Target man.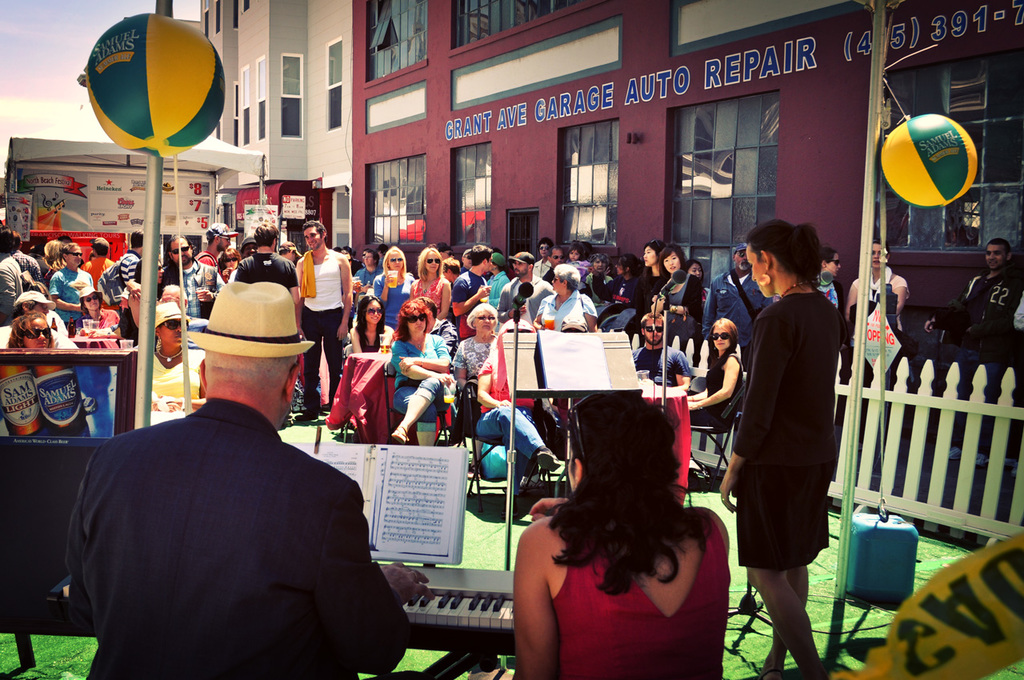
Target region: region(0, 290, 82, 354).
